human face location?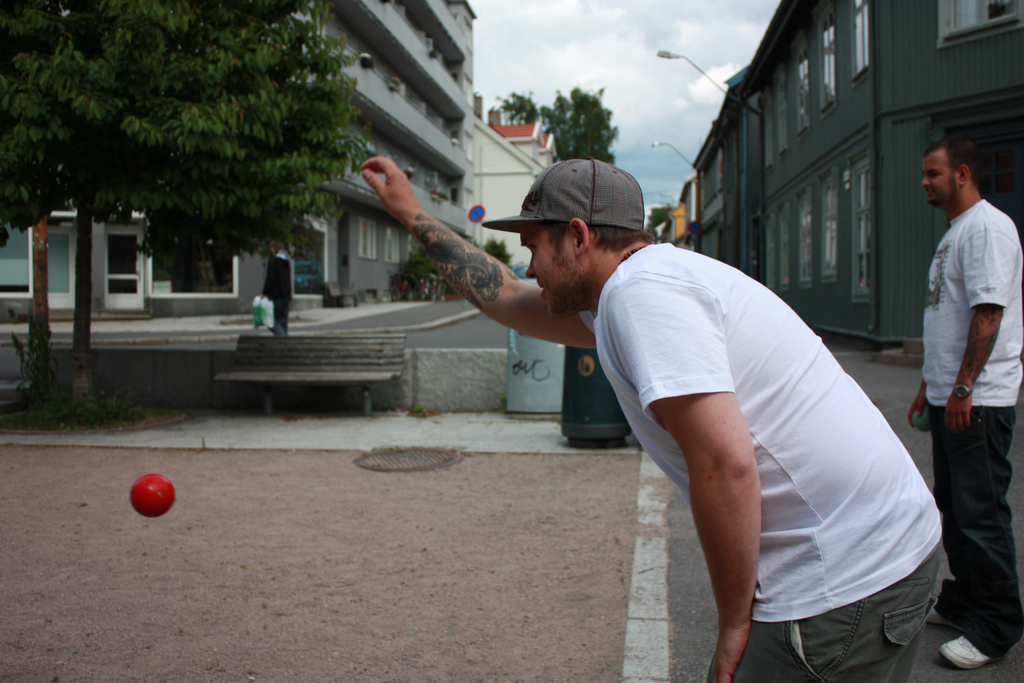
l=517, t=229, r=579, b=318
